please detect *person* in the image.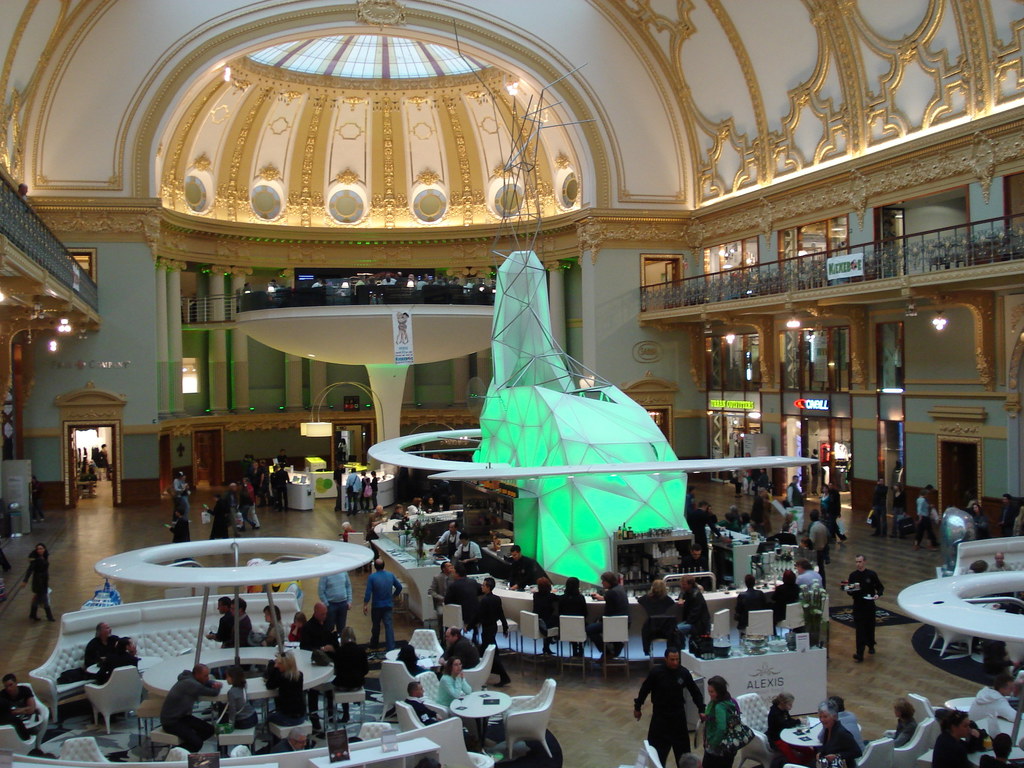
[979, 737, 1018, 767].
